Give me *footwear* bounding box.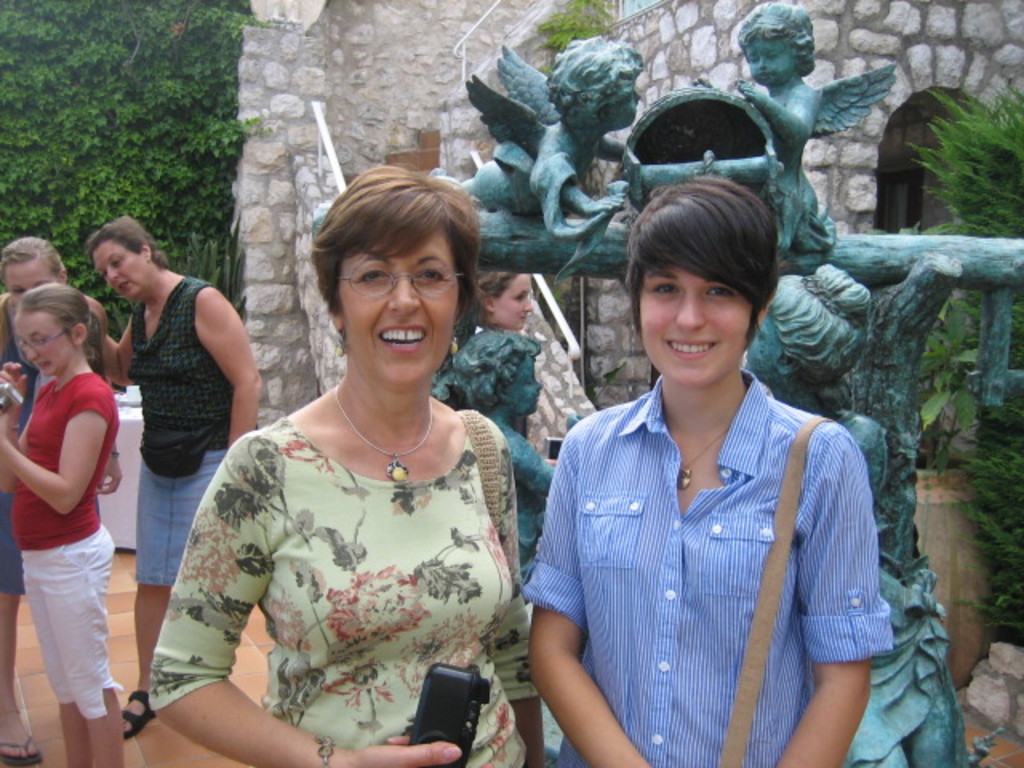
[left=120, top=686, right=160, bottom=738].
